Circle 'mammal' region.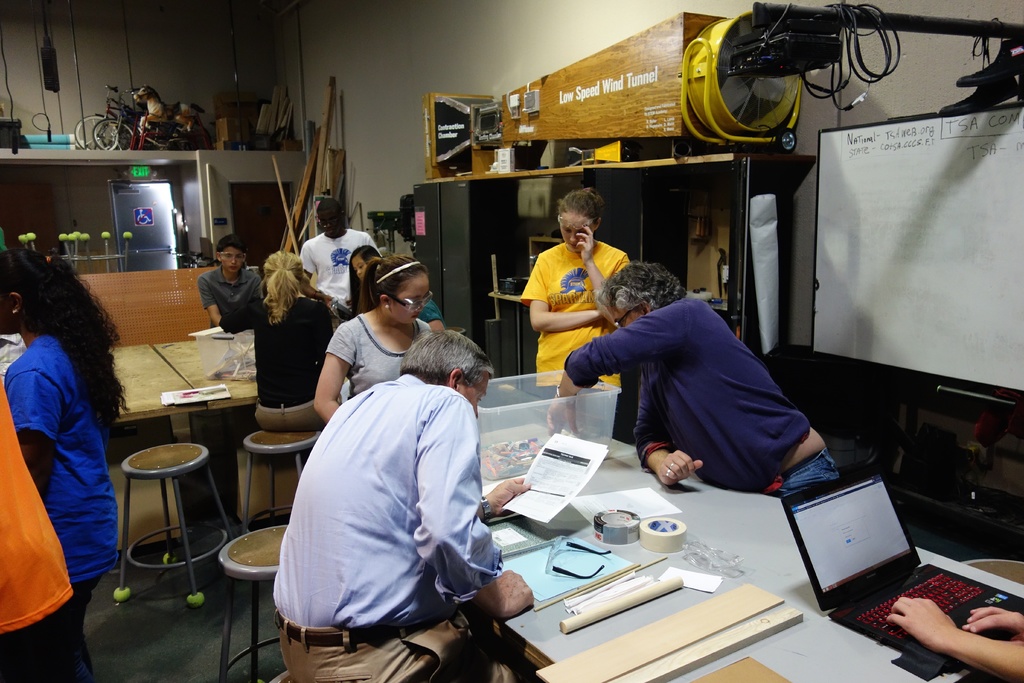
Region: 515/188/636/402.
